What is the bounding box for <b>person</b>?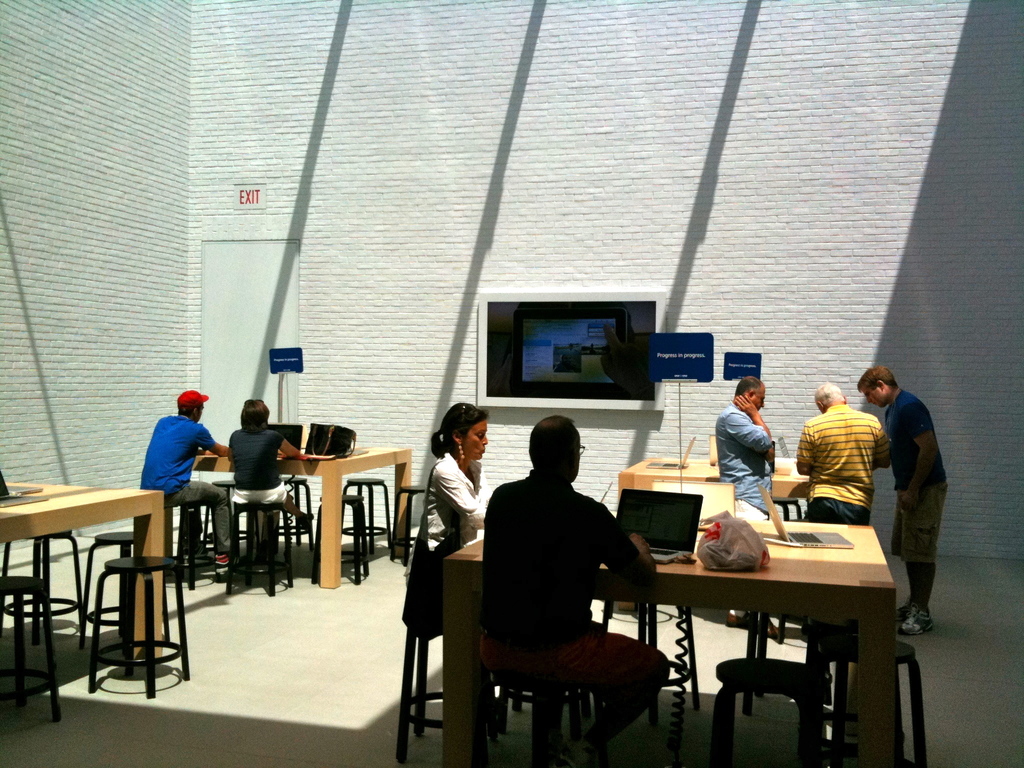
(481, 412, 666, 767).
